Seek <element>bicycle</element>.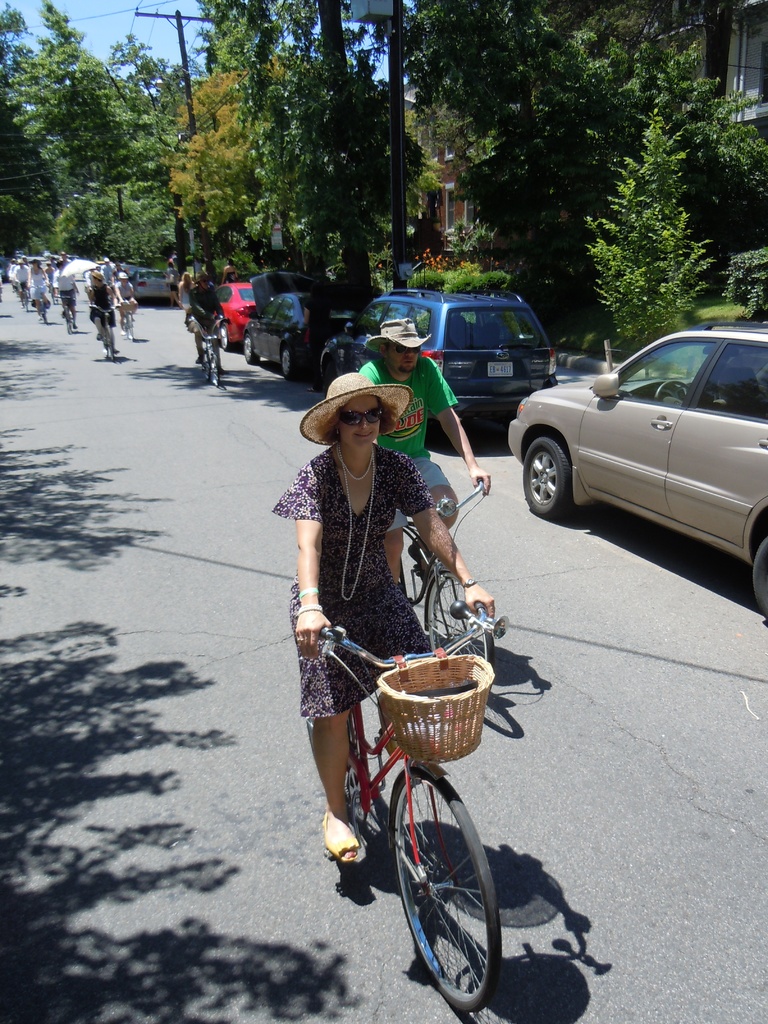
BBox(398, 477, 496, 684).
